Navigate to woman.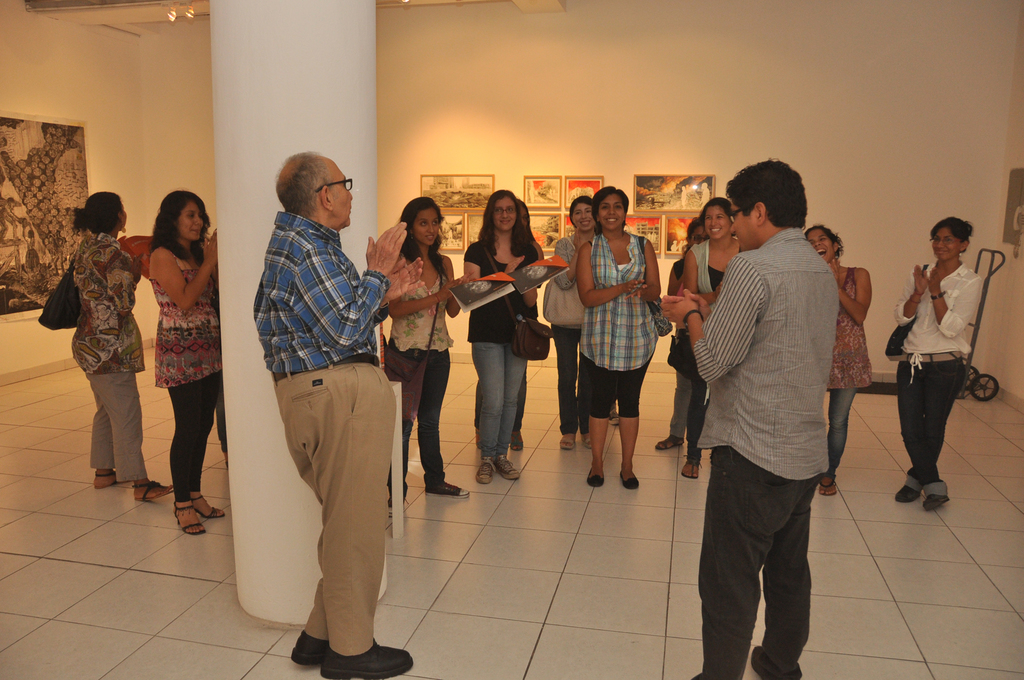
Navigation target: x1=463, y1=190, x2=527, y2=493.
